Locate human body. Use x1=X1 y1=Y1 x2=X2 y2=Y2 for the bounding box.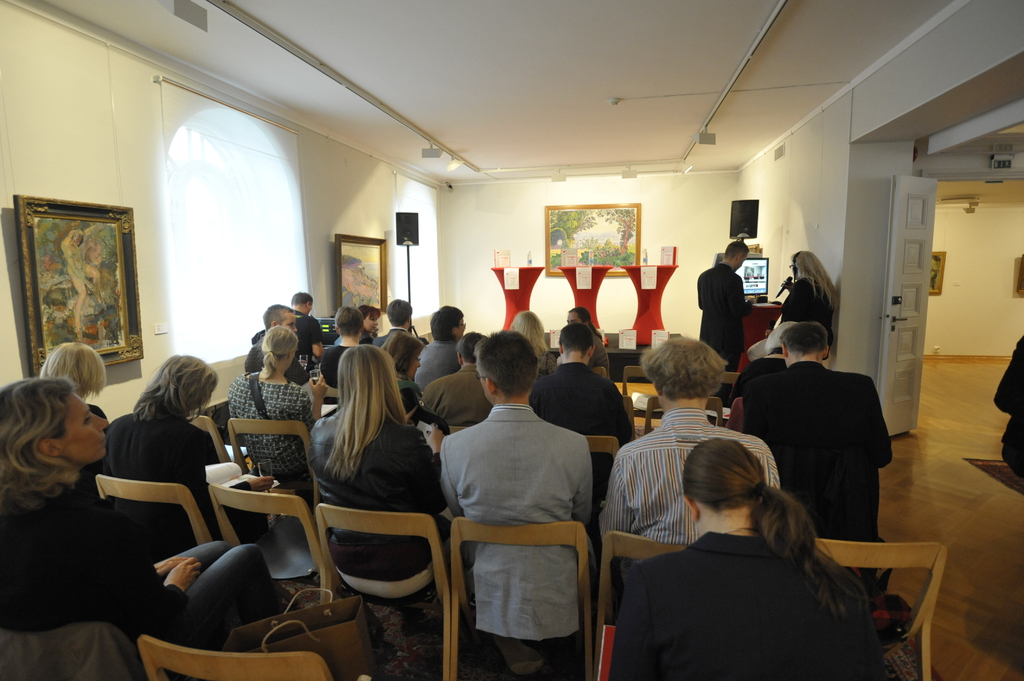
x1=735 y1=311 x2=904 y2=559.
